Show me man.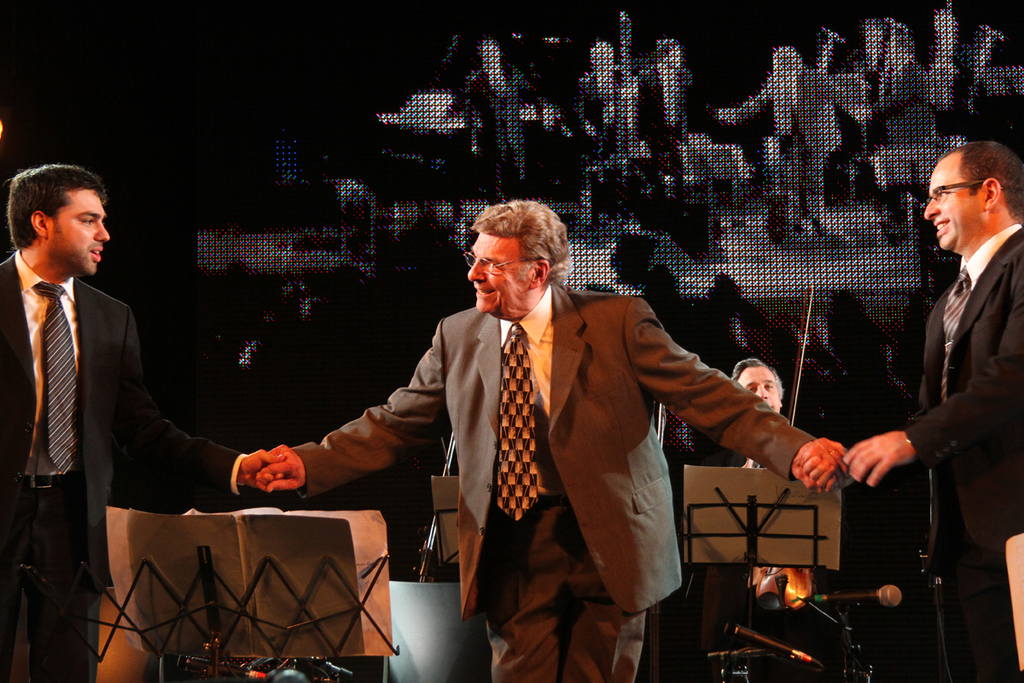
man is here: x1=719, y1=353, x2=792, y2=627.
